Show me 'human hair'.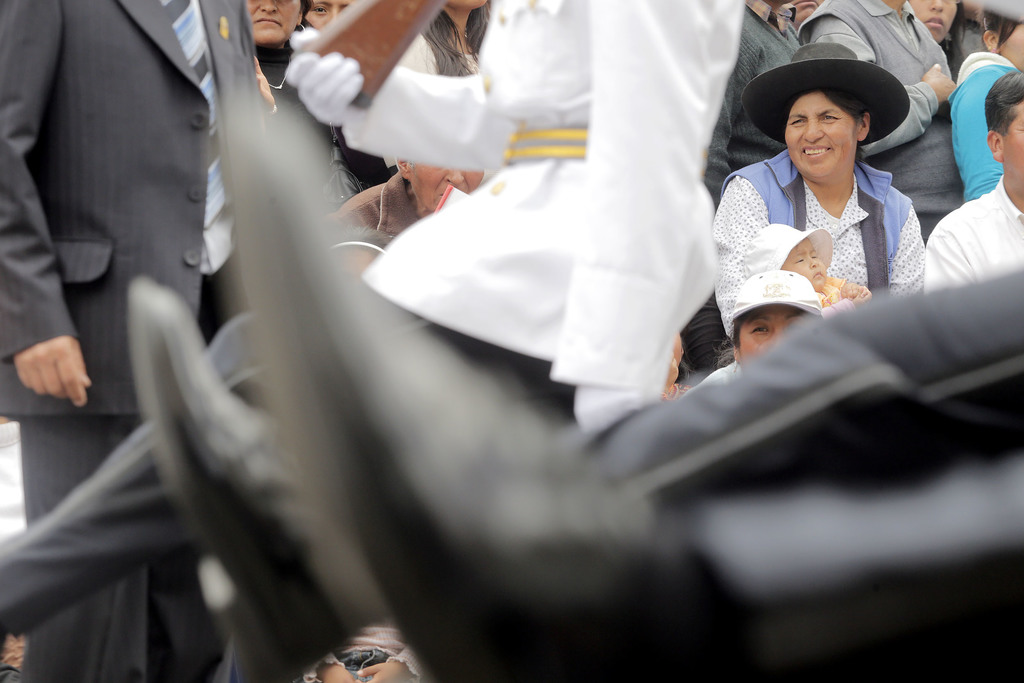
'human hair' is here: x1=982 y1=69 x2=1023 y2=133.
